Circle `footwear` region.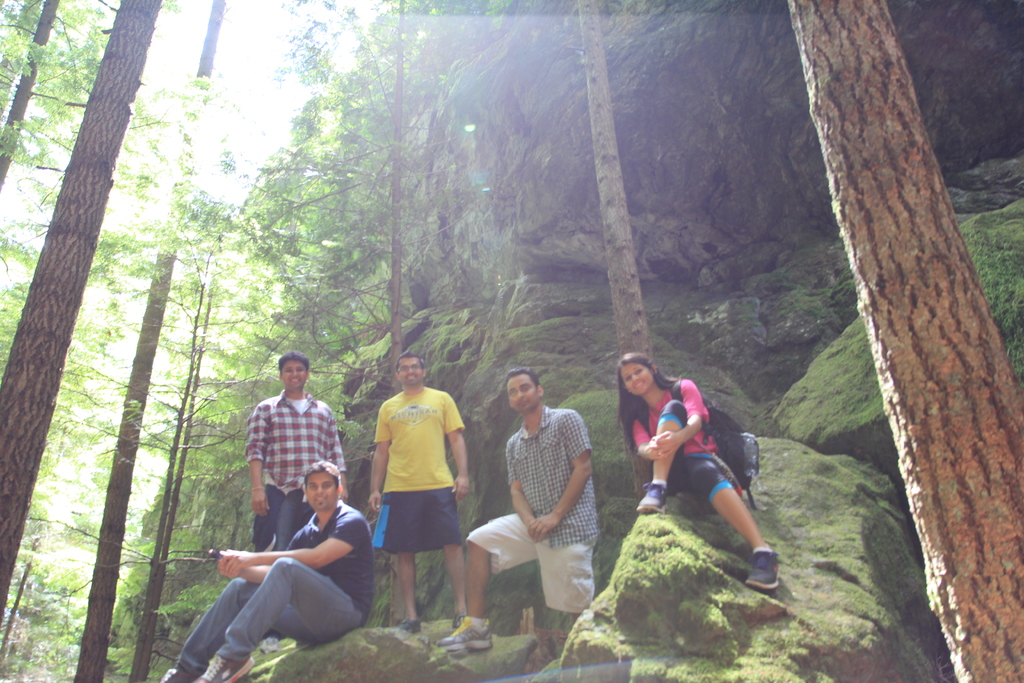
Region: detection(152, 667, 198, 682).
